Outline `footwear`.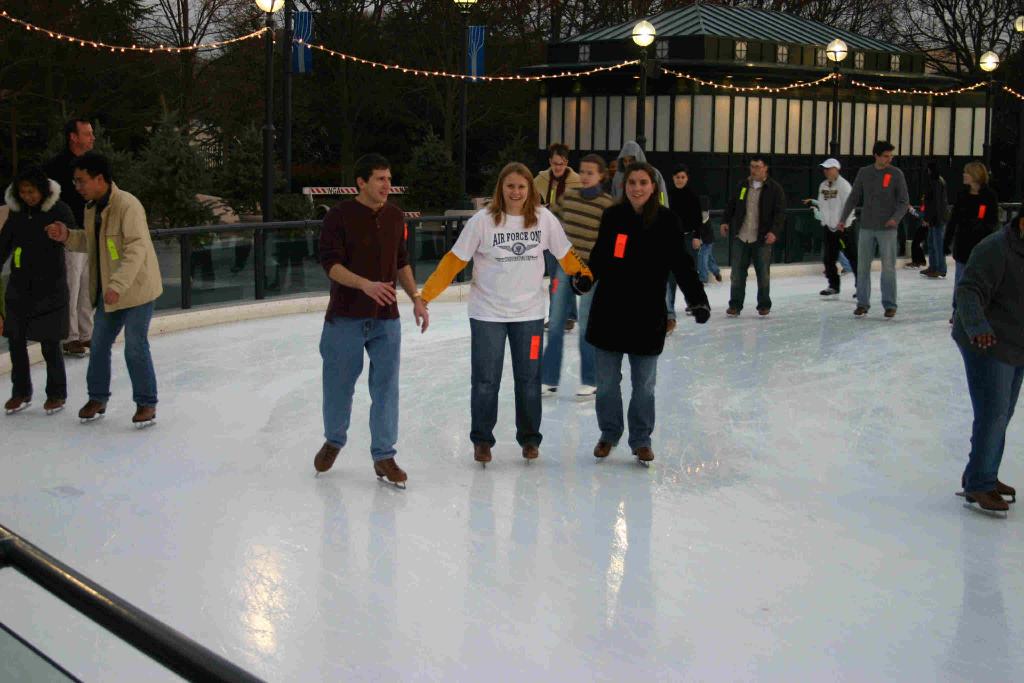
Outline: 132,399,159,420.
